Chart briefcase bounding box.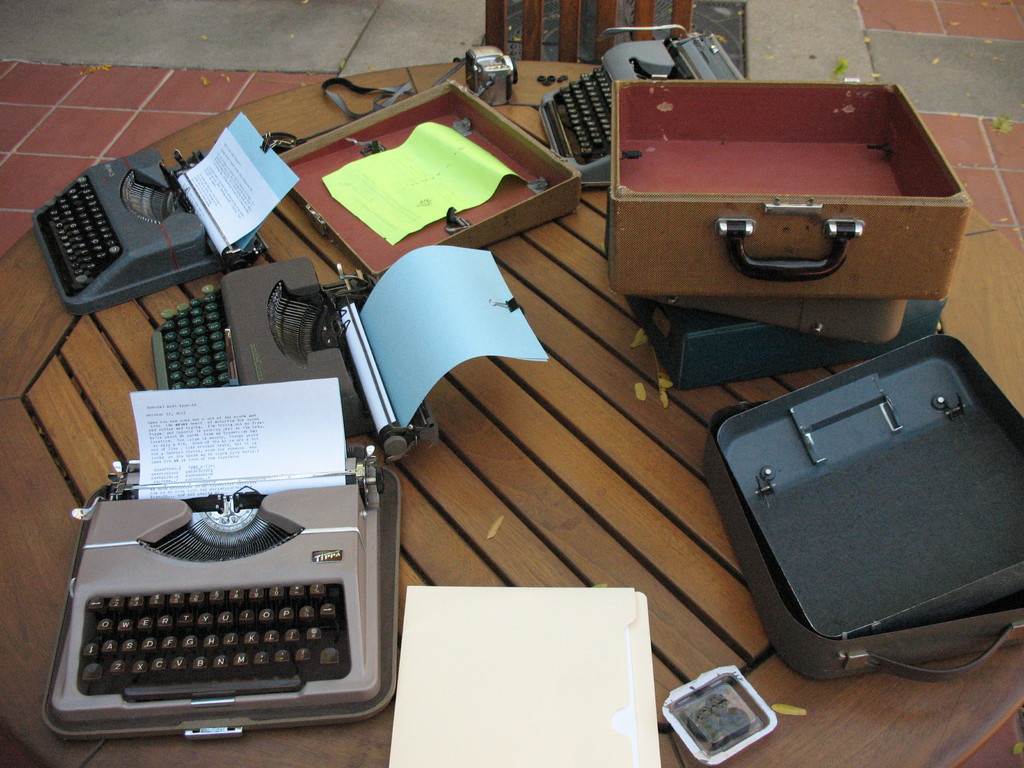
Charted: [698,330,1023,680].
